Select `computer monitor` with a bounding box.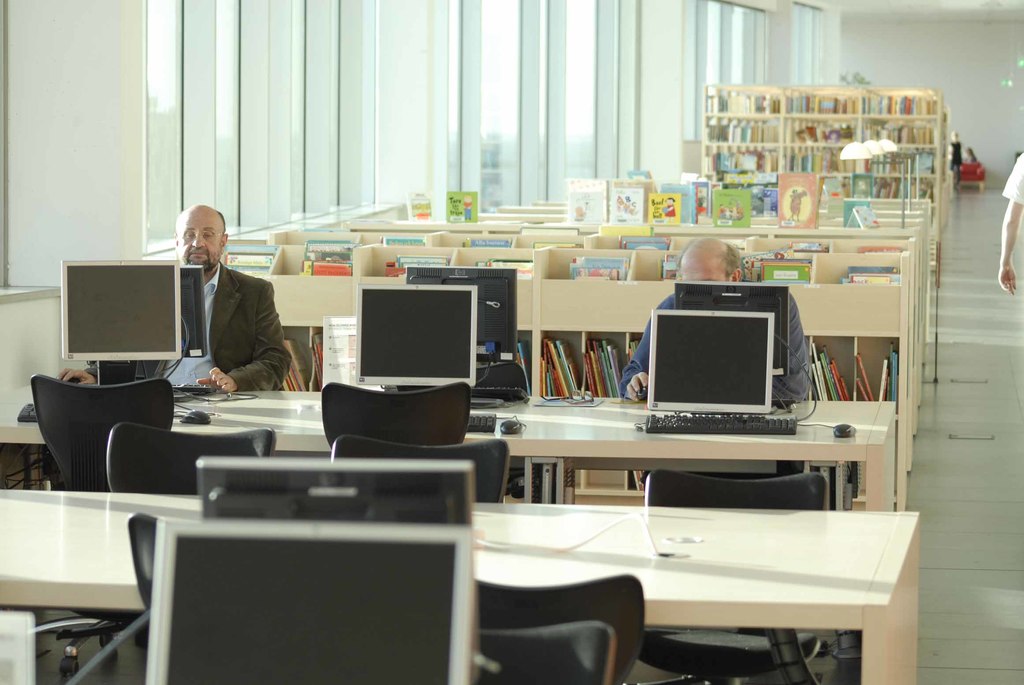
143,514,477,684.
